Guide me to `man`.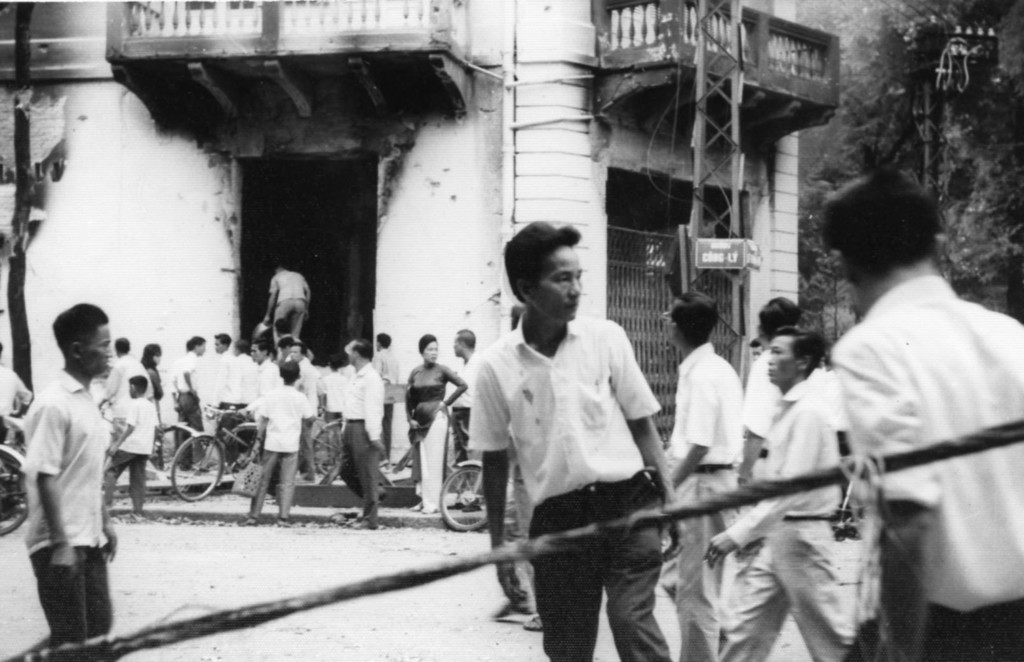
Guidance: crop(344, 340, 406, 529).
